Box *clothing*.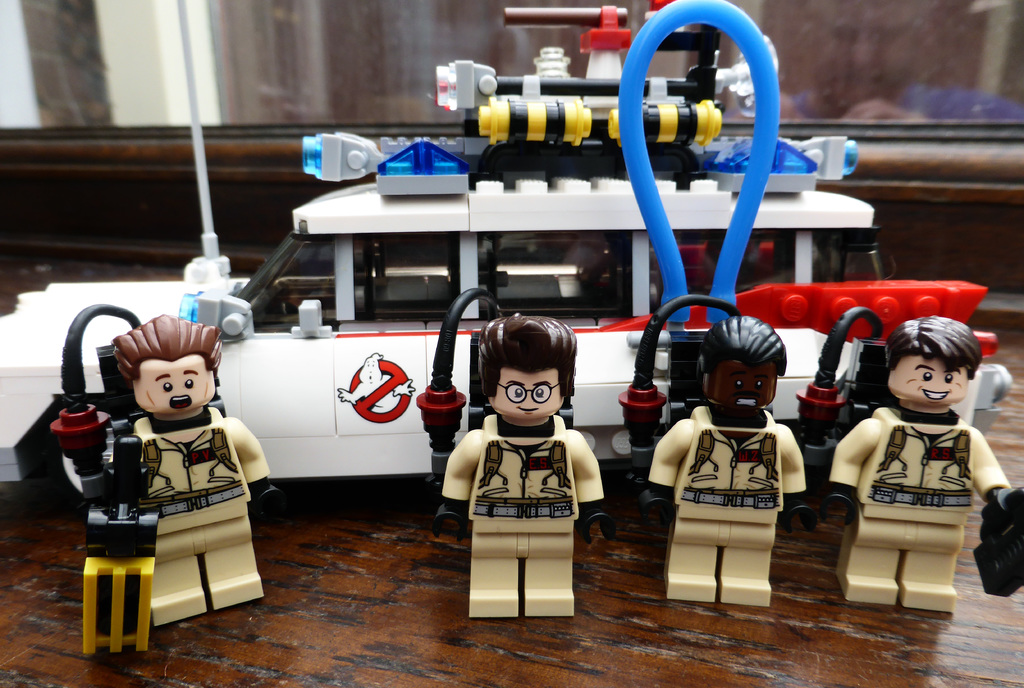
BBox(835, 372, 995, 594).
